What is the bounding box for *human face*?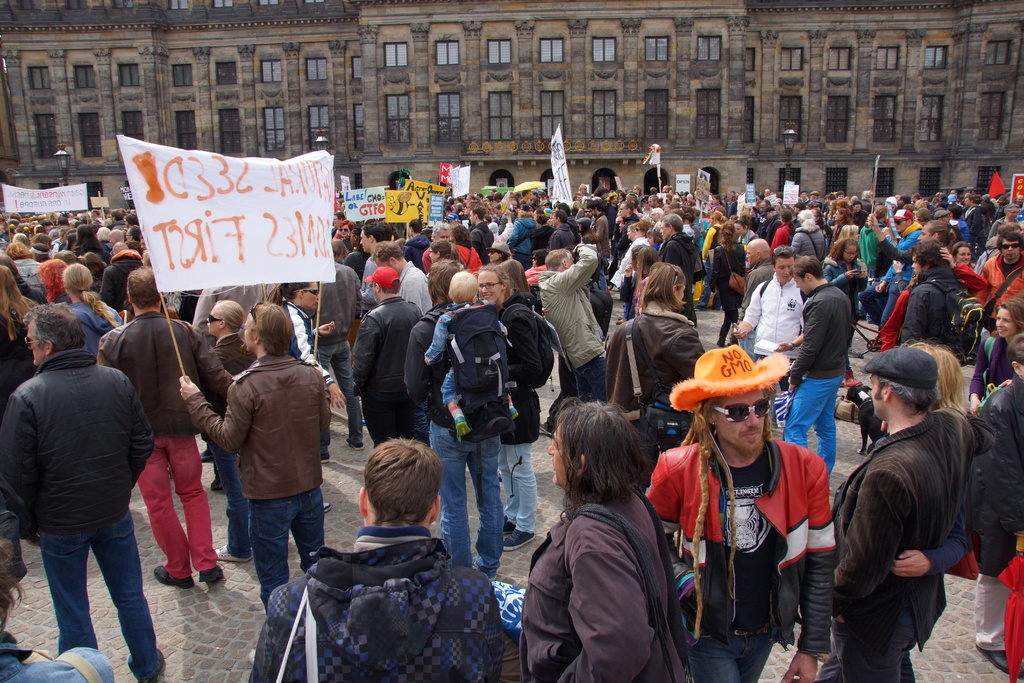
region(956, 248, 971, 263).
